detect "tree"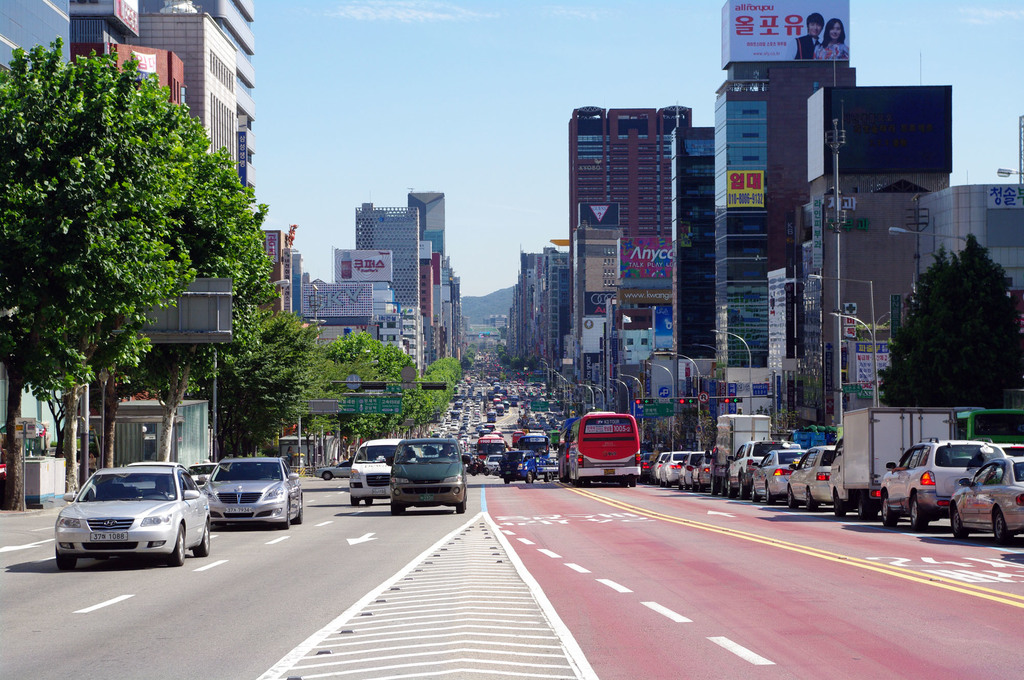
(428, 357, 463, 388)
